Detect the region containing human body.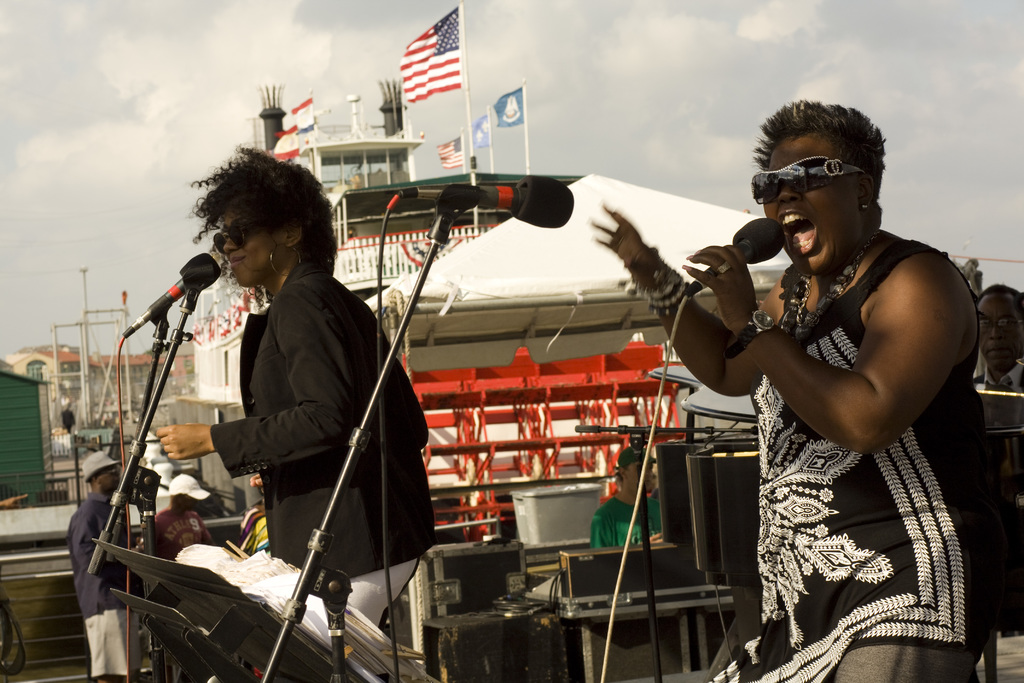
x1=145 y1=472 x2=212 y2=558.
